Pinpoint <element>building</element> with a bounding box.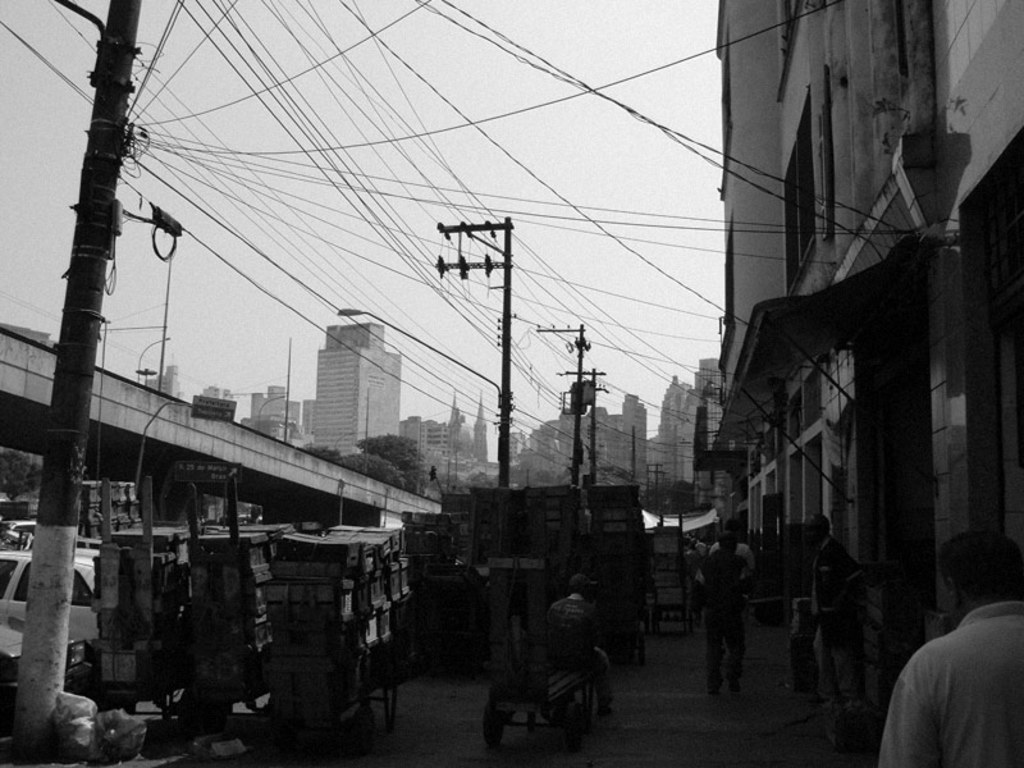
315,319,399,465.
